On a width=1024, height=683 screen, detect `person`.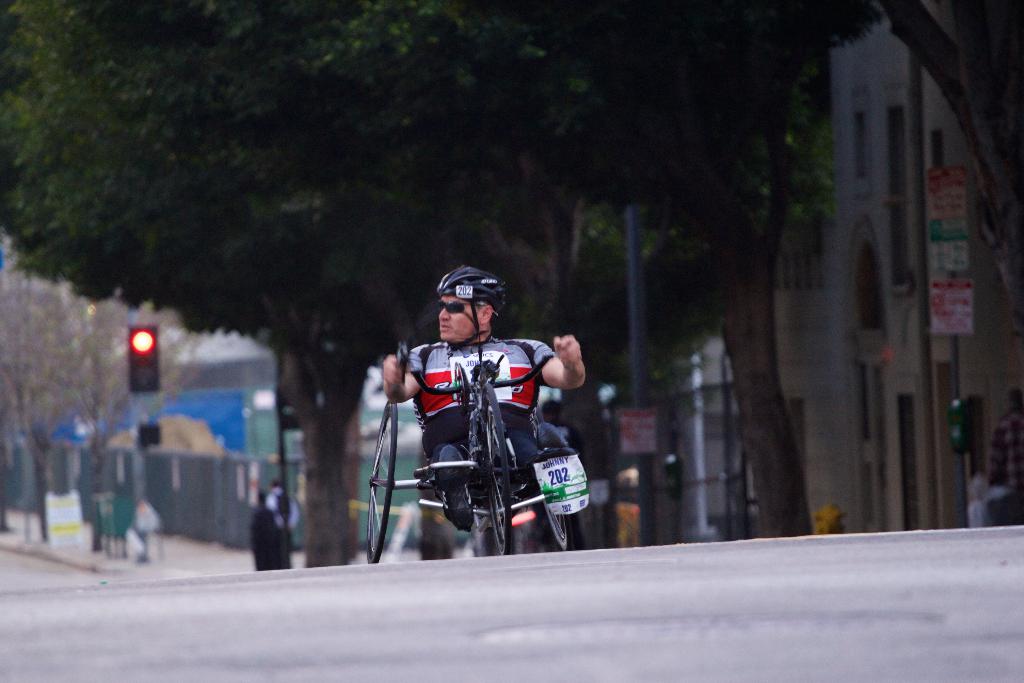
392,257,582,536.
